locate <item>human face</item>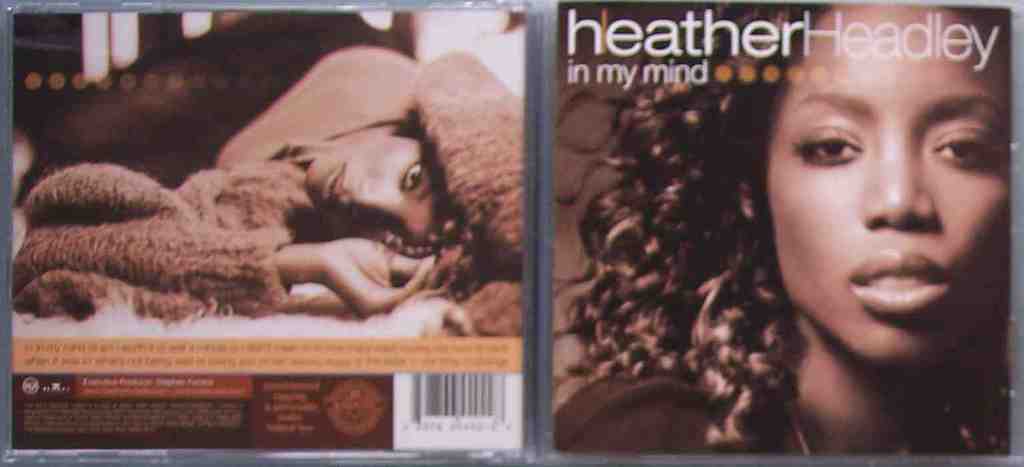
732:0:1023:402
